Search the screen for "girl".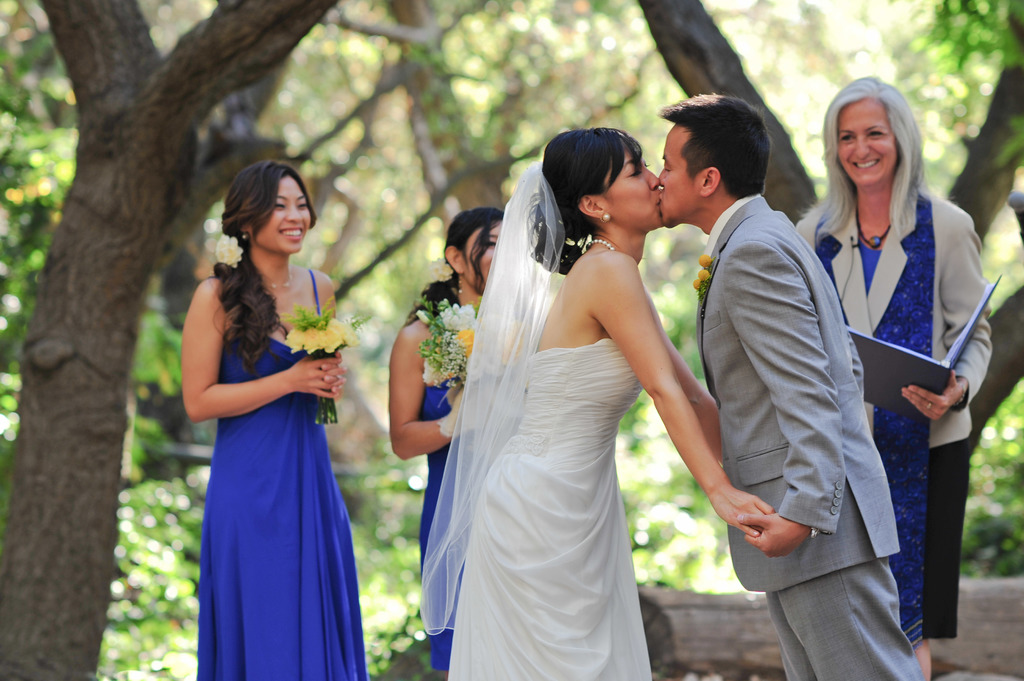
Found at Rect(390, 209, 504, 677).
